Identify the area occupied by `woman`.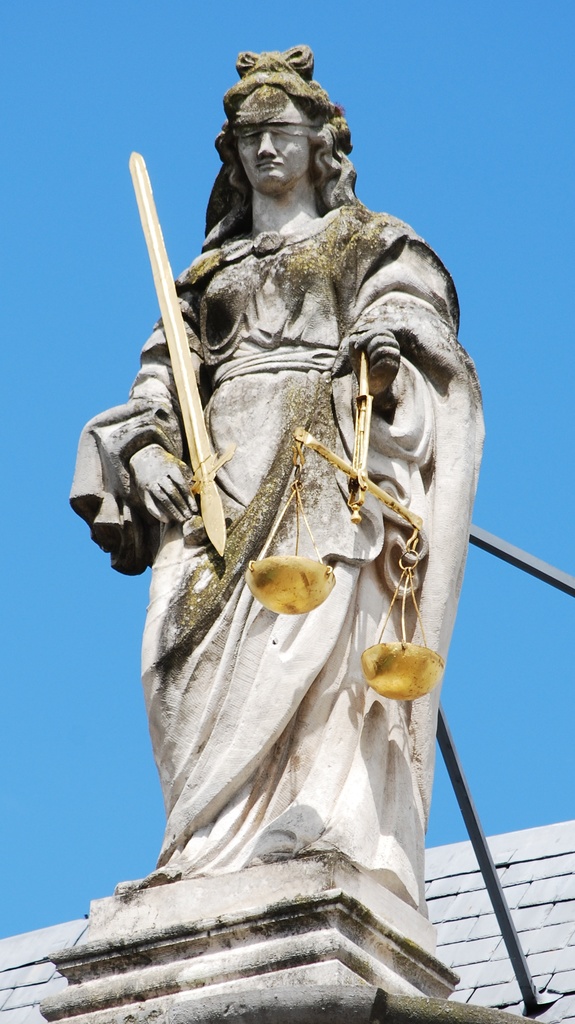
Area: bbox(60, 51, 477, 897).
